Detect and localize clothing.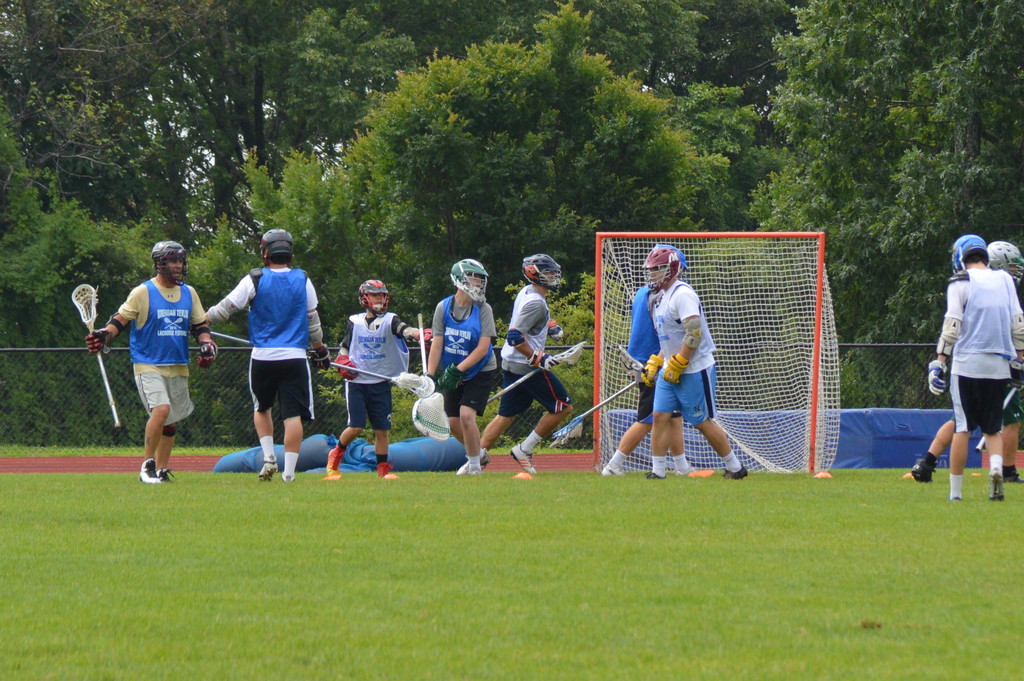
Localized at <box>938,270,1023,436</box>.
